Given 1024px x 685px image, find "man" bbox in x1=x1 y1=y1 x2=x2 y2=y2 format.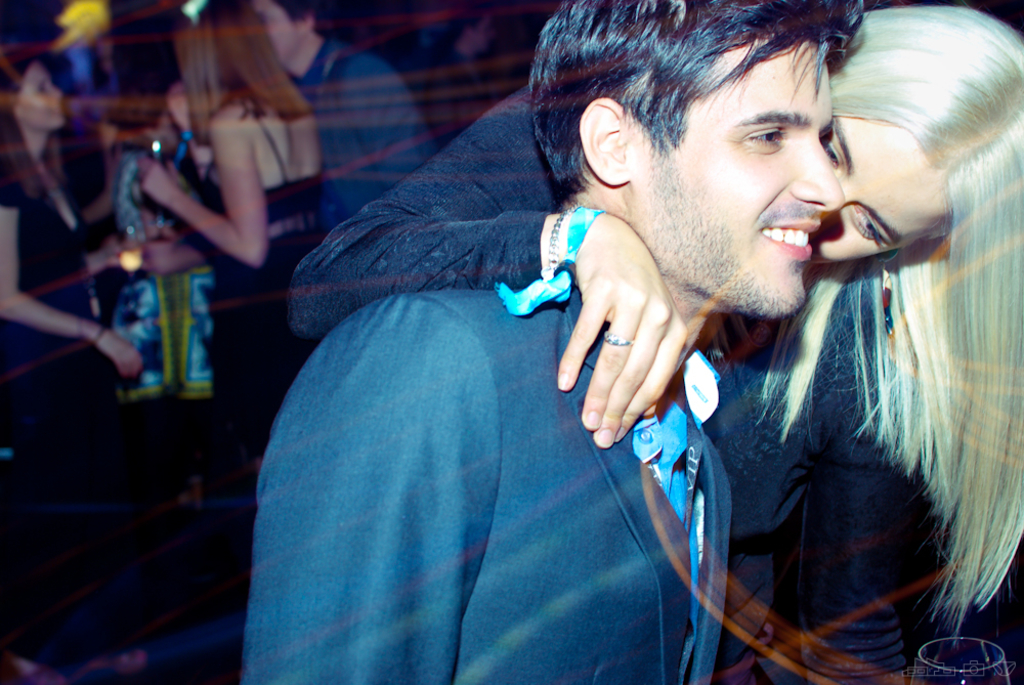
x1=252 y1=0 x2=865 y2=684.
